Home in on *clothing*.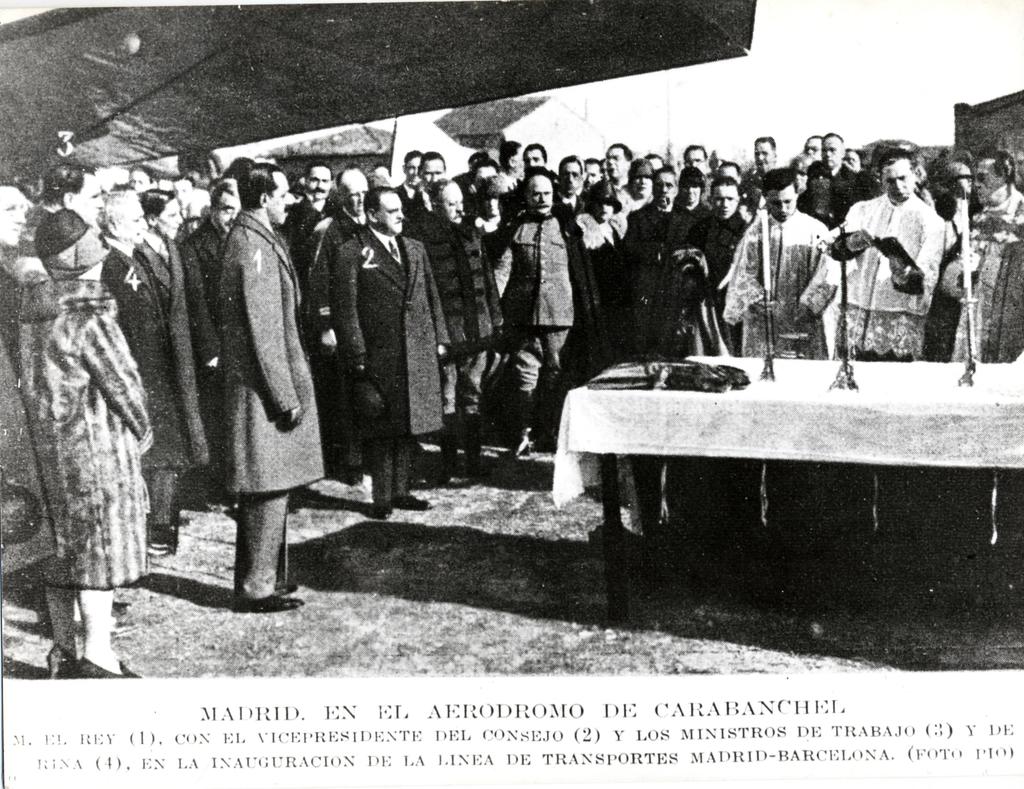
Homed in at {"left": 658, "top": 202, "right": 705, "bottom": 267}.
